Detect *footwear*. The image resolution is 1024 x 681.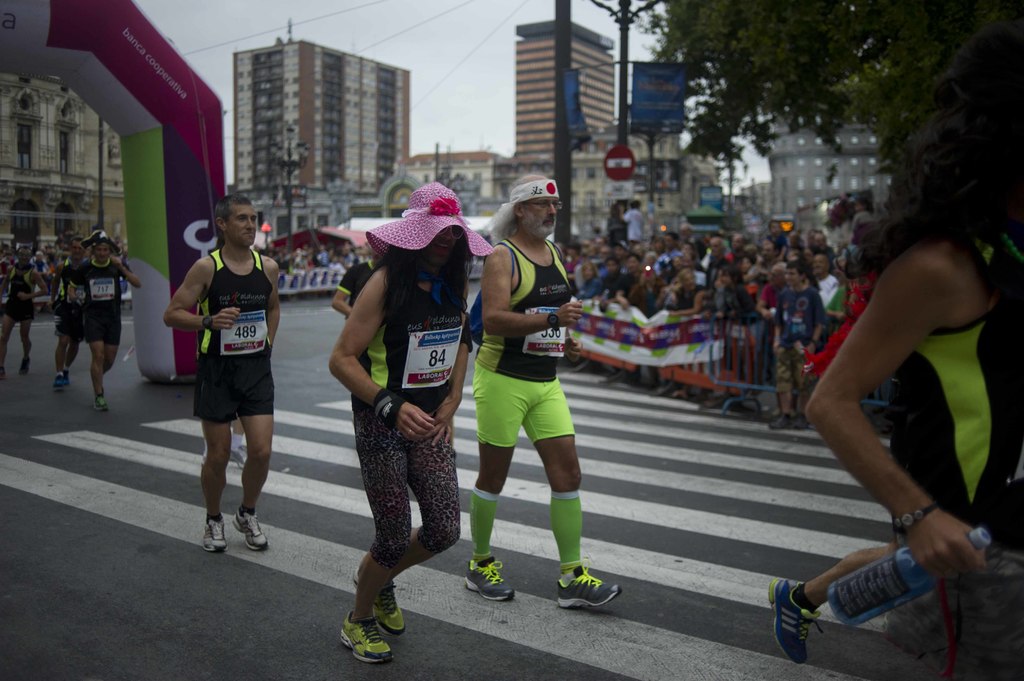
[52,377,65,393].
